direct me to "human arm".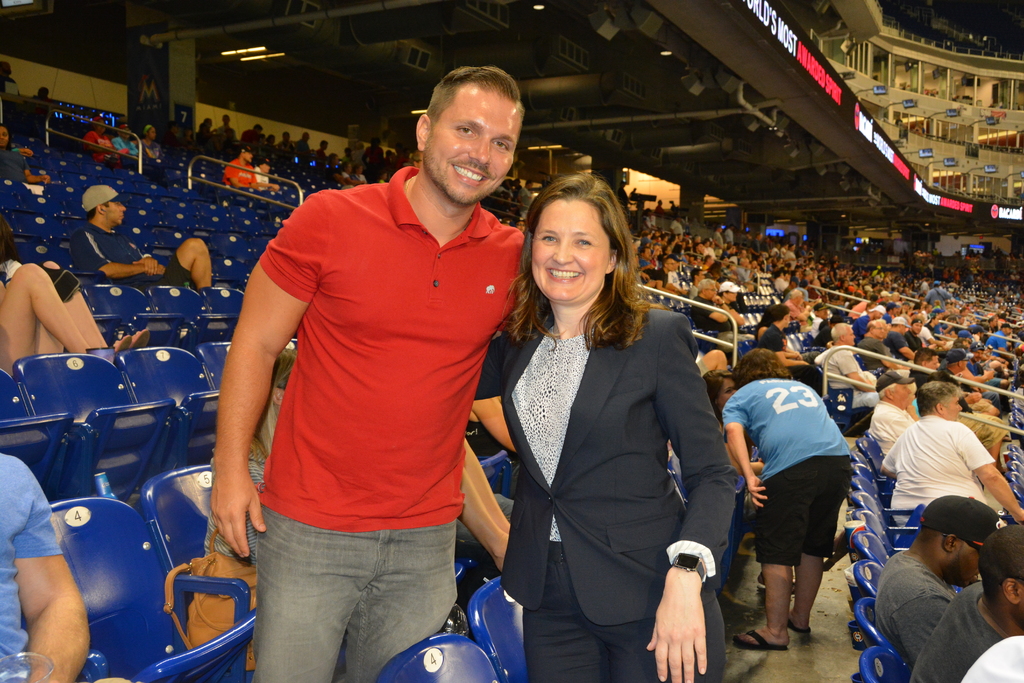
Direction: bbox=(86, 226, 166, 277).
